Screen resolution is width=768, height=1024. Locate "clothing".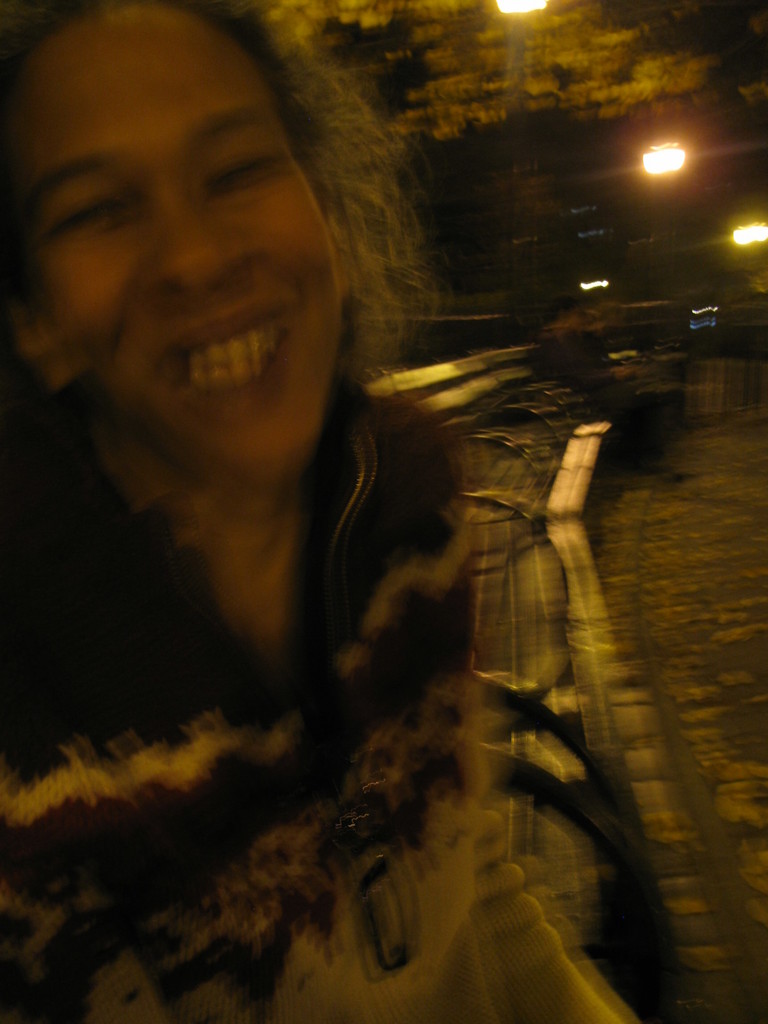
(0,421,636,1023).
